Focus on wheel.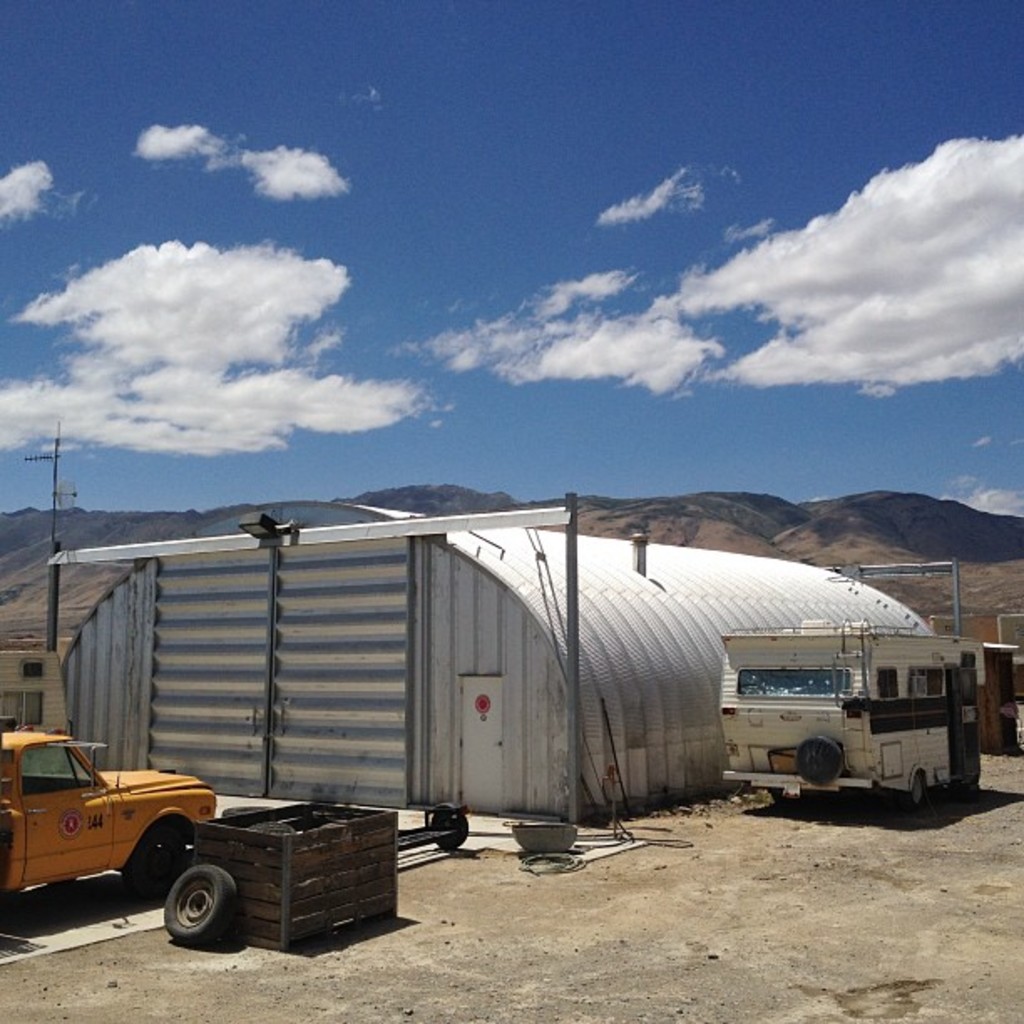
Focused at x1=791, y1=735, x2=848, y2=788.
